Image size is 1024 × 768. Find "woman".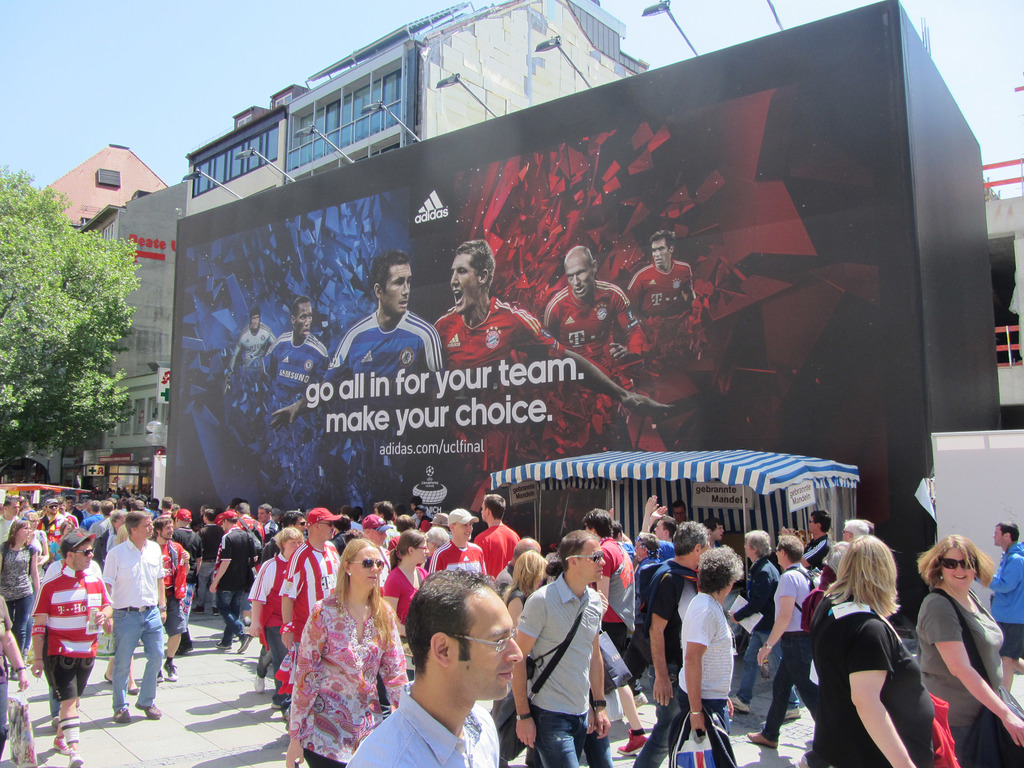
285:538:412:767.
